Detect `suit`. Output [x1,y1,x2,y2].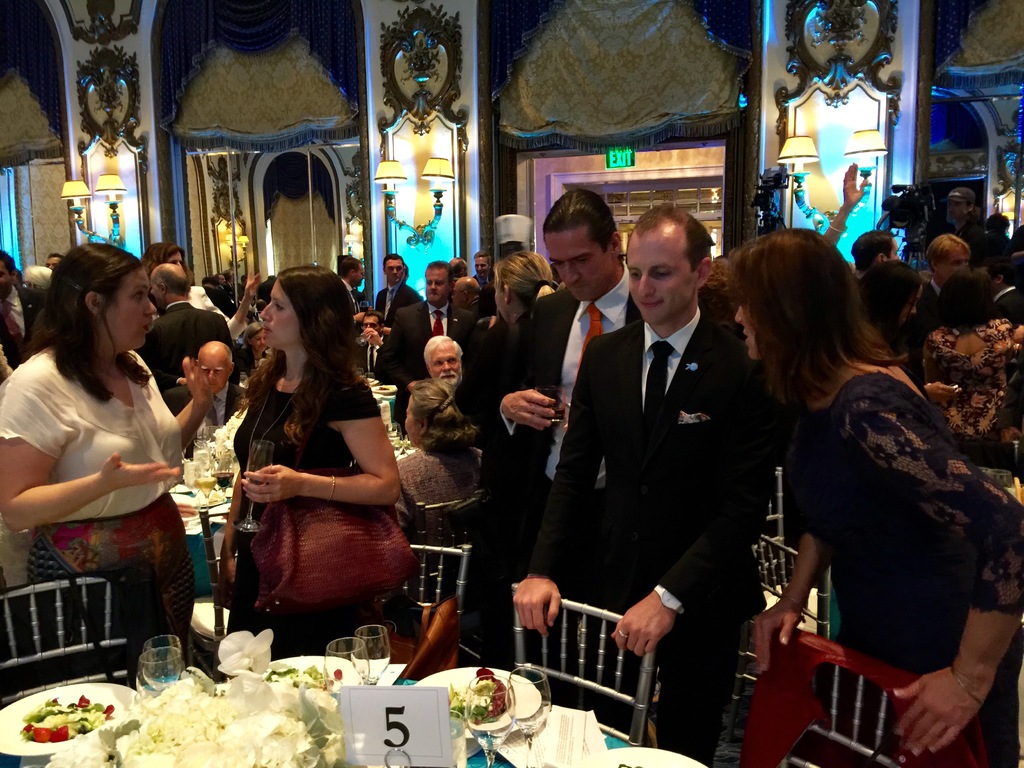
[134,302,245,388].
